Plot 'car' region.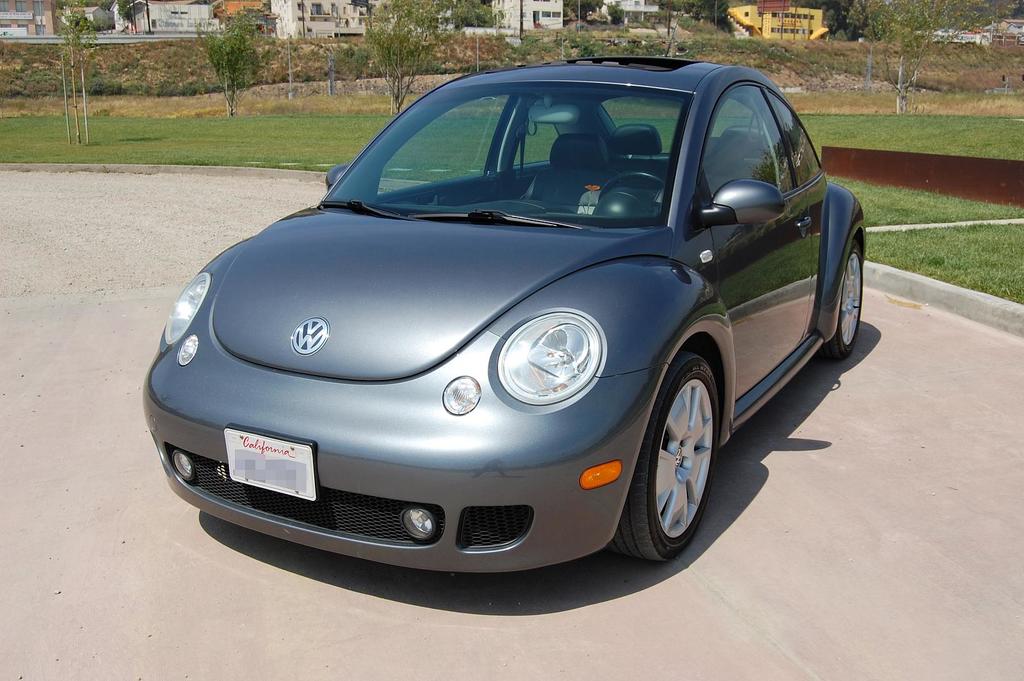
Plotted at [136,48,854,593].
